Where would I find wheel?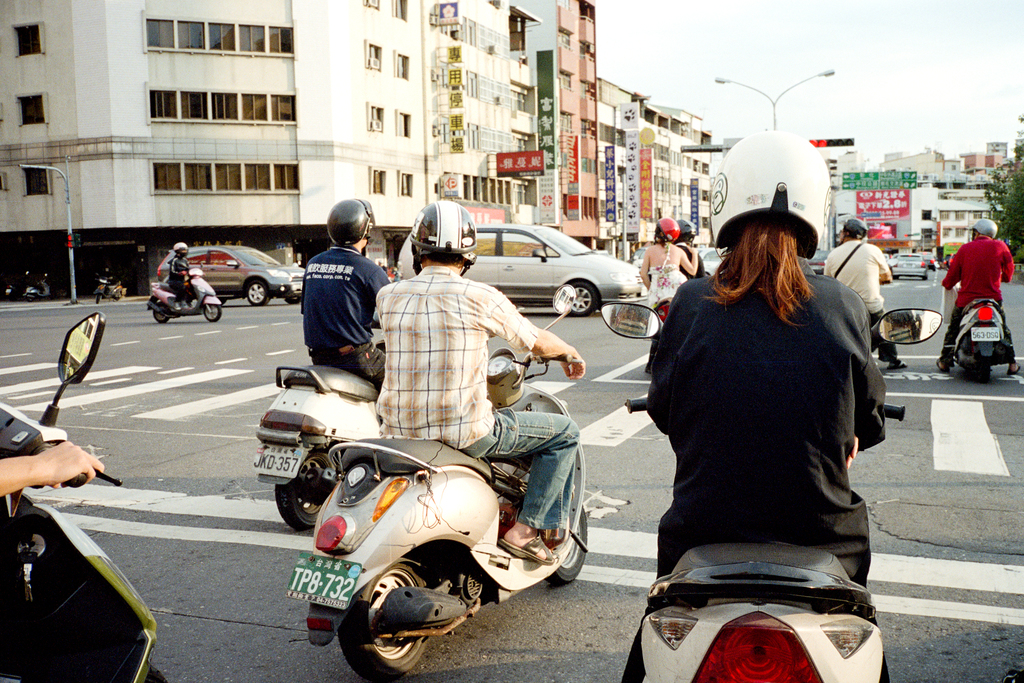
At bbox=[557, 277, 596, 318].
